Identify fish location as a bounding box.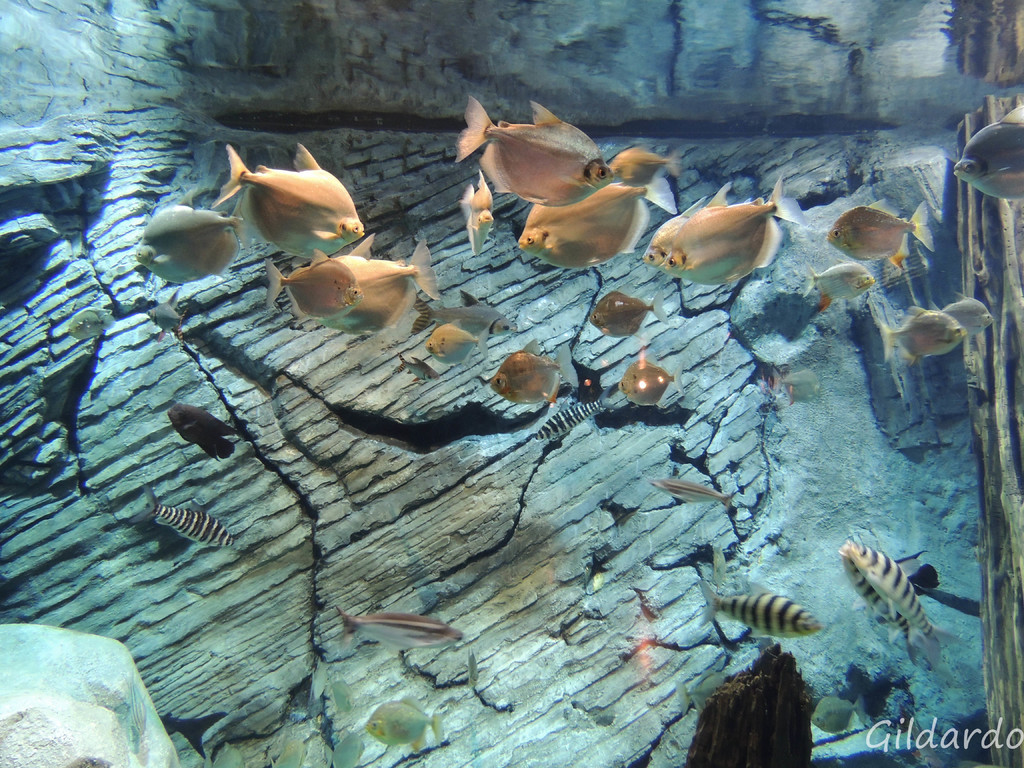
808:693:870:733.
